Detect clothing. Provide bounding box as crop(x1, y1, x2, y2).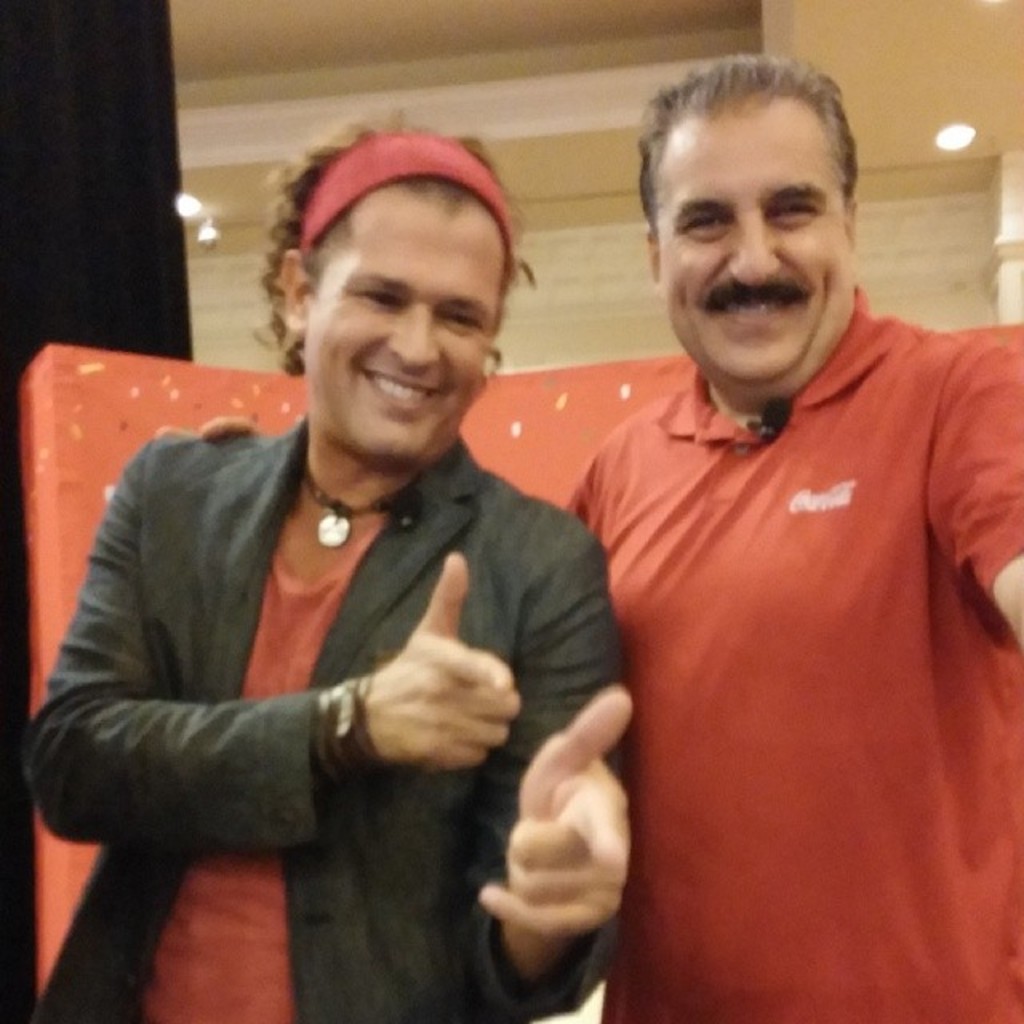
crop(27, 411, 626, 1022).
